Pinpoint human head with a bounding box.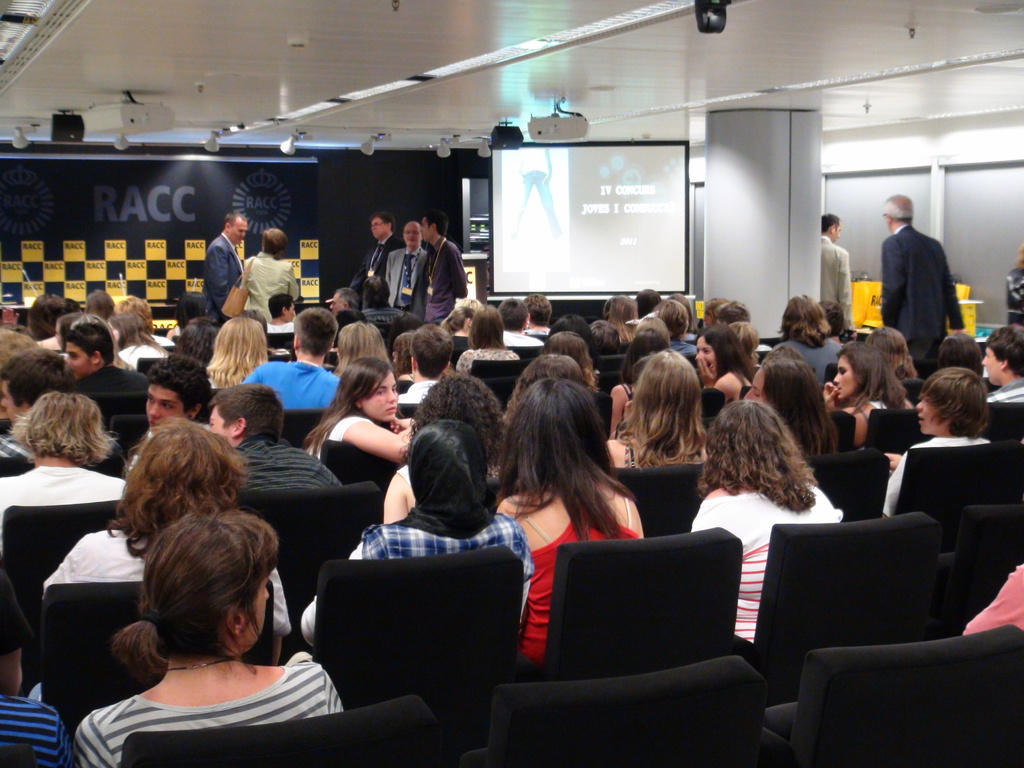
bbox=(409, 420, 487, 517).
